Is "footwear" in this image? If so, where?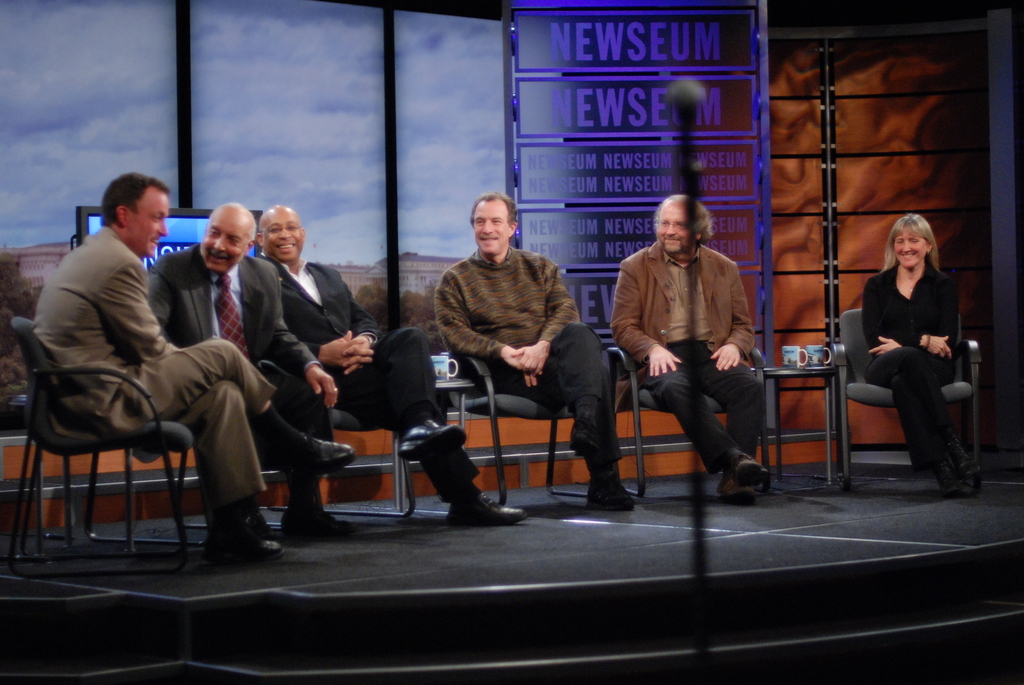
Yes, at region(945, 439, 975, 480).
